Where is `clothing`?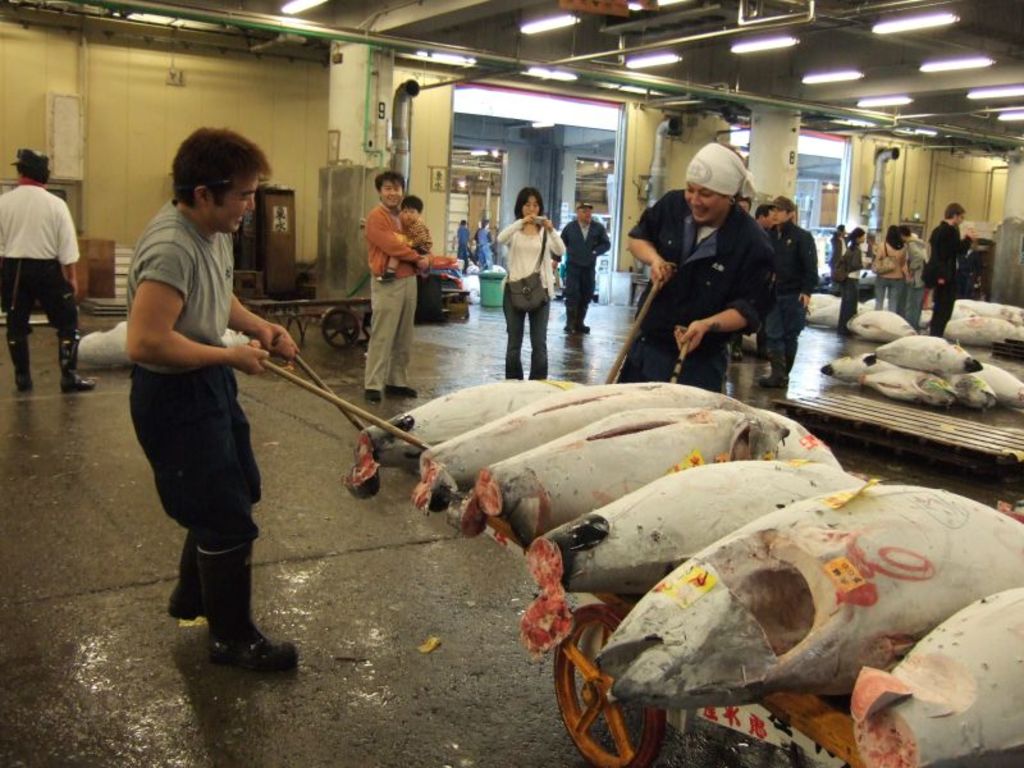
(x1=639, y1=182, x2=763, y2=393).
